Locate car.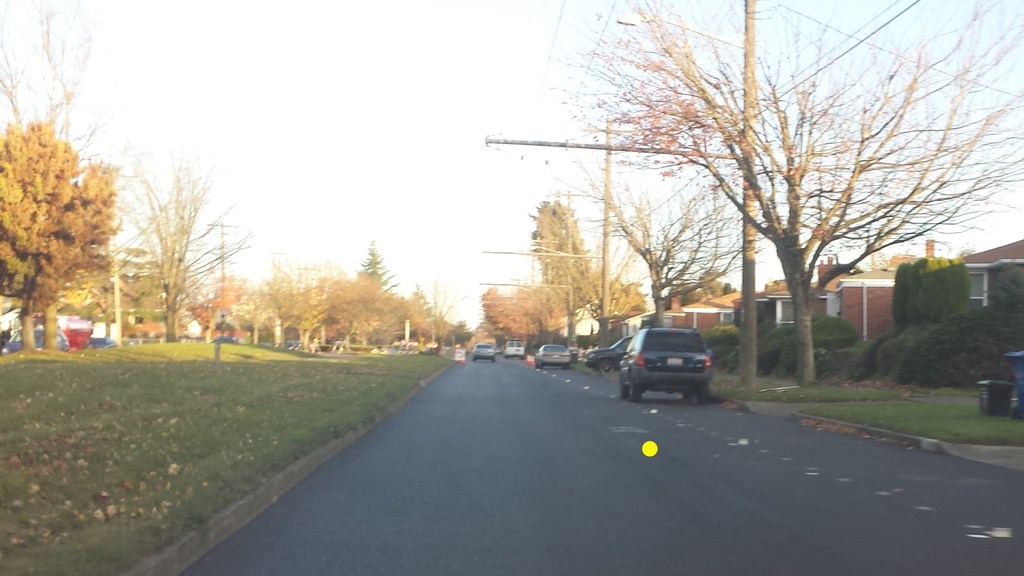
Bounding box: l=589, t=335, r=644, b=374.
